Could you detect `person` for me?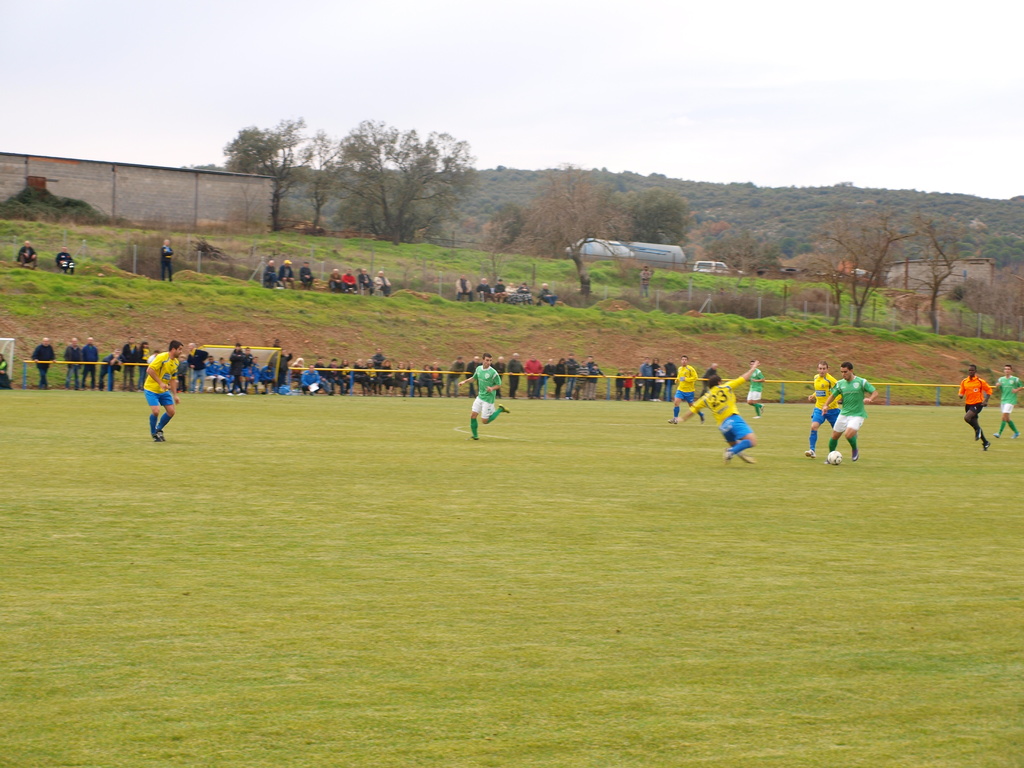
Detection result: 297/360/332/395.
